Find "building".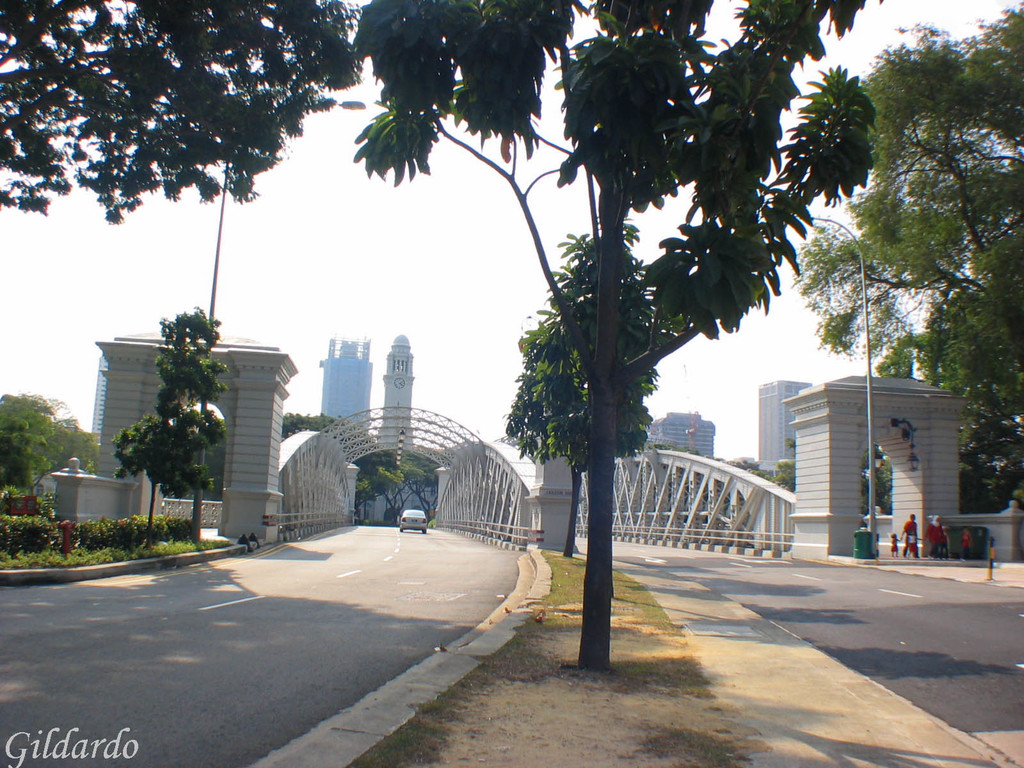
<region>649, 413, 715, 457</region>.
